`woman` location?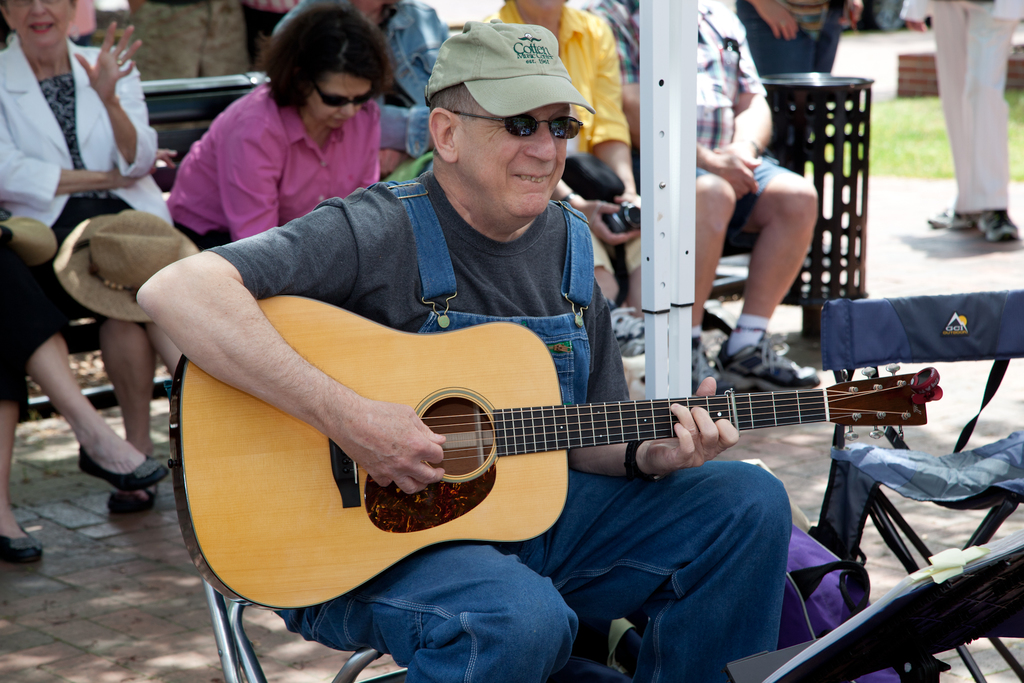
(0, 206, 170, 562)
